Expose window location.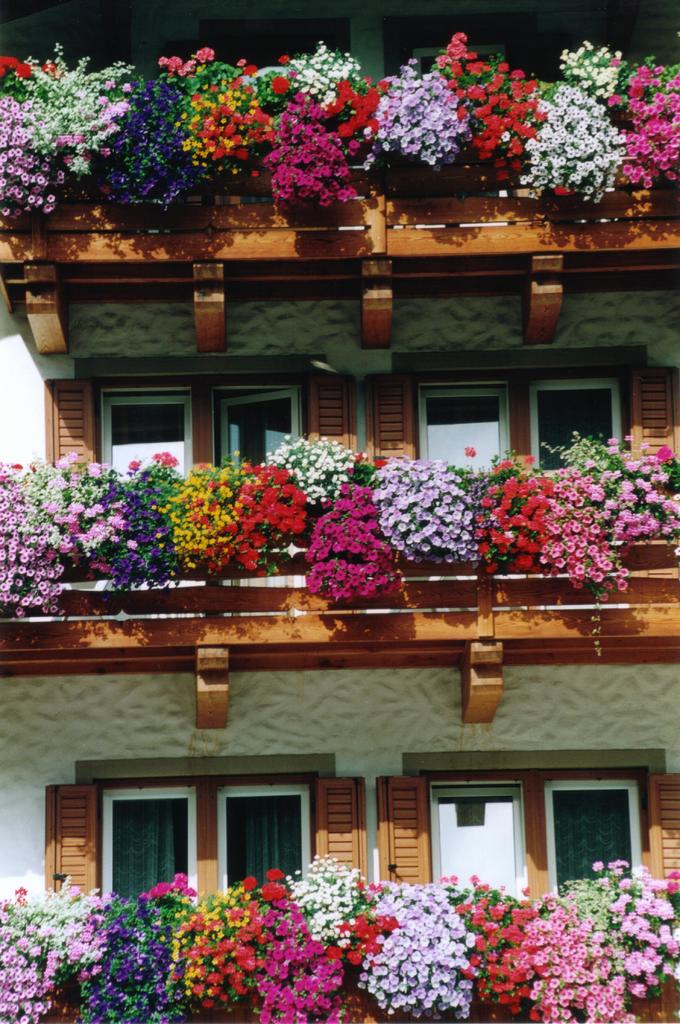
Exposed at 99/774/199/913.
